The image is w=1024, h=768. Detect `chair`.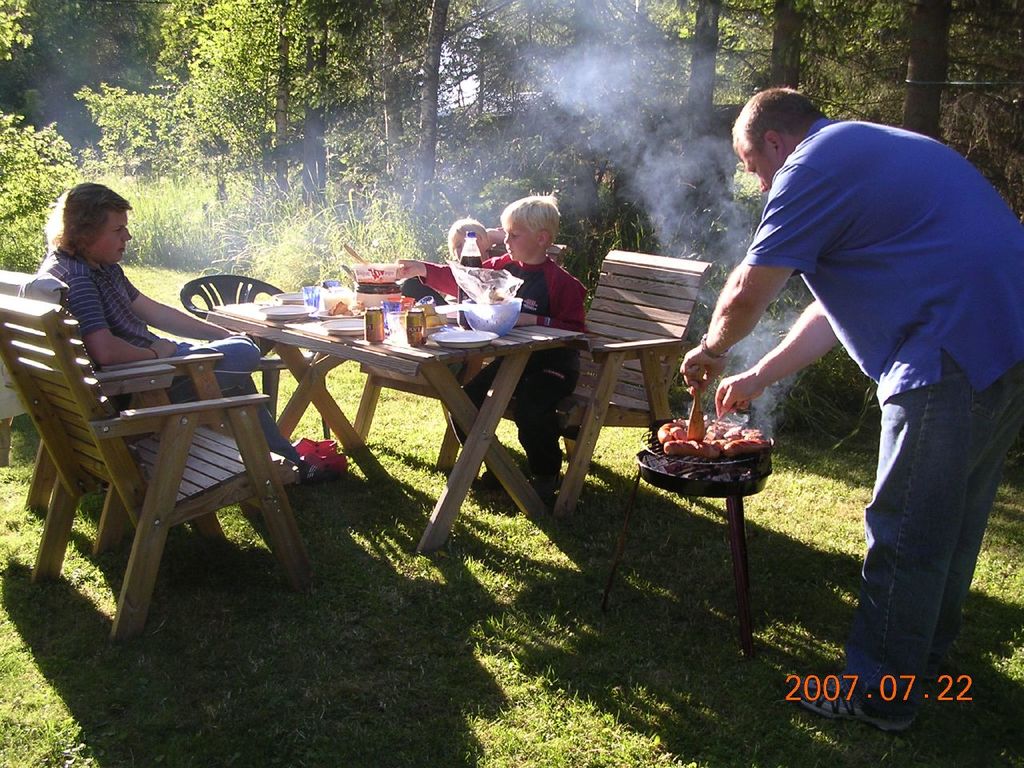
Detection: select_region(179, 274, 330, 444).
